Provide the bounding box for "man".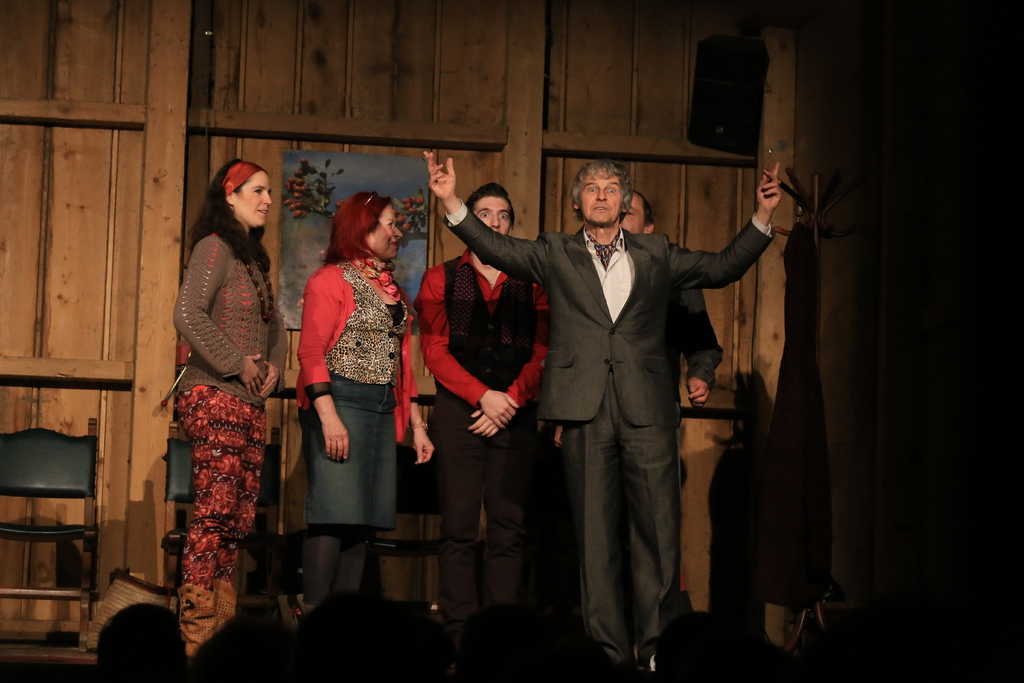
box=[552, 186, 723, 641].
